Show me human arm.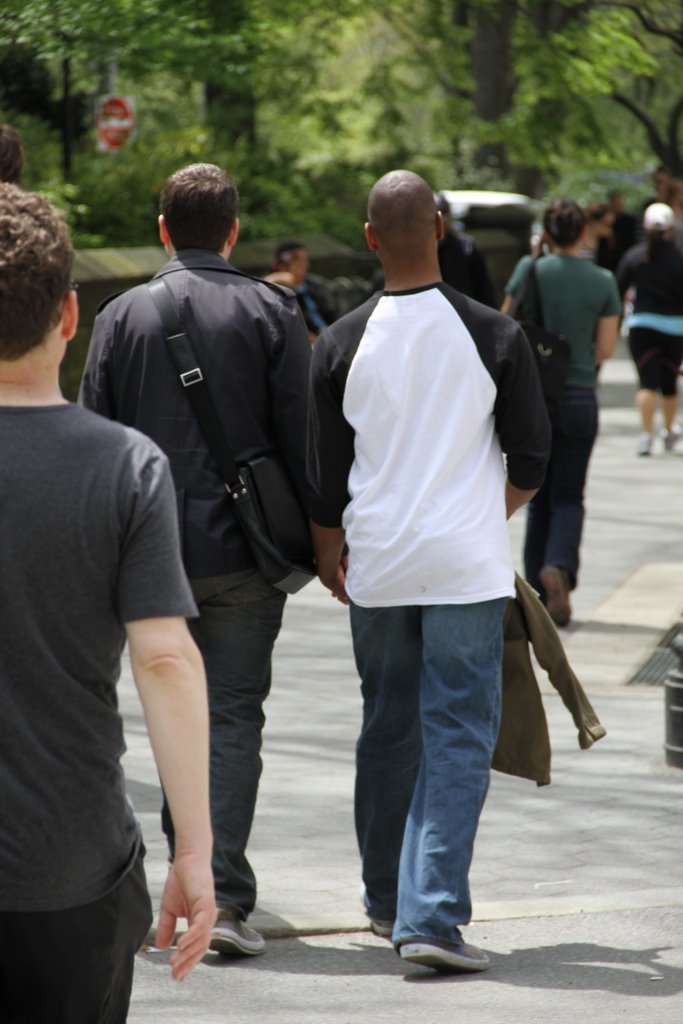
human arm is here: pyautogui.locateOnScreen(116, 577, 221, 951).
